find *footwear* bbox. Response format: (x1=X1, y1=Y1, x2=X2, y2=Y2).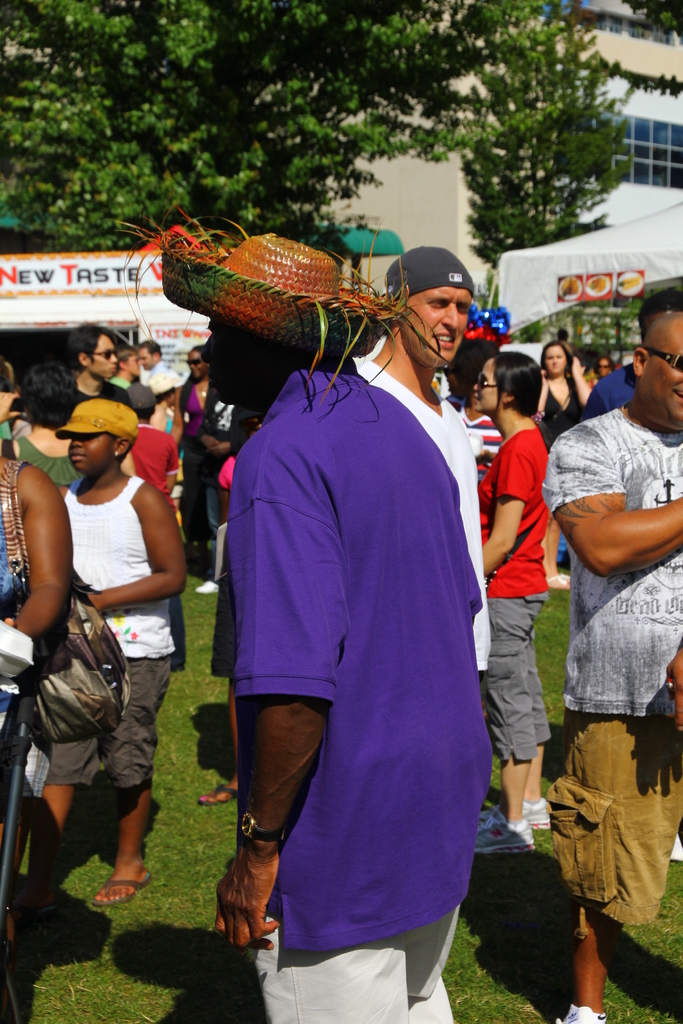
(x1=556, y1=1000, x2=609, y2=1023).
